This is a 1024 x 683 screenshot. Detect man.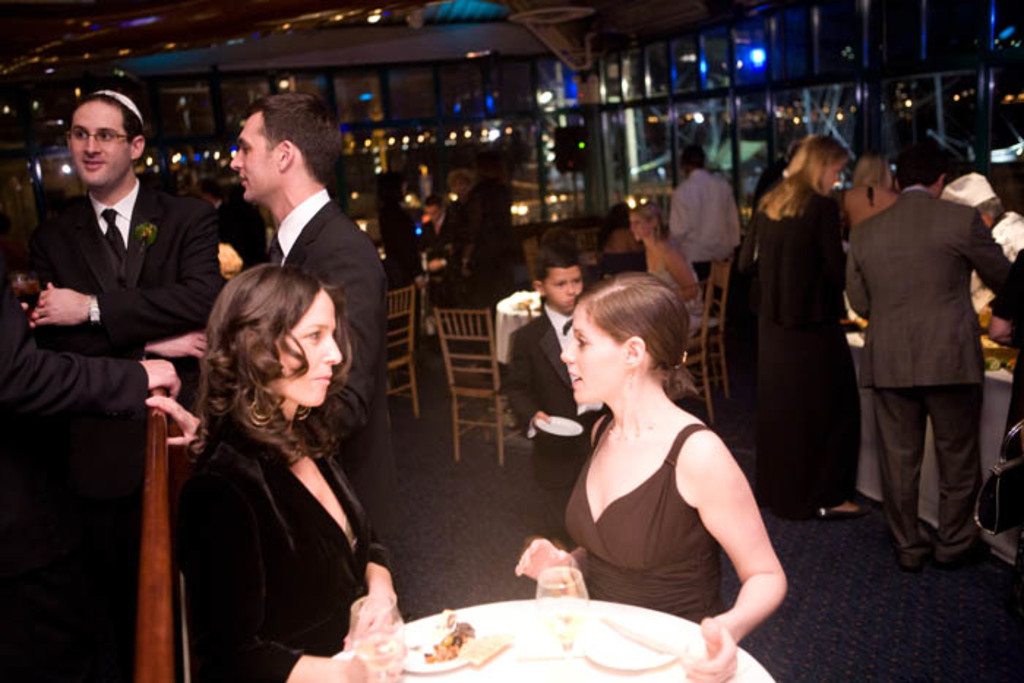
x1=23, y1=86, x2=225, y2=358.
